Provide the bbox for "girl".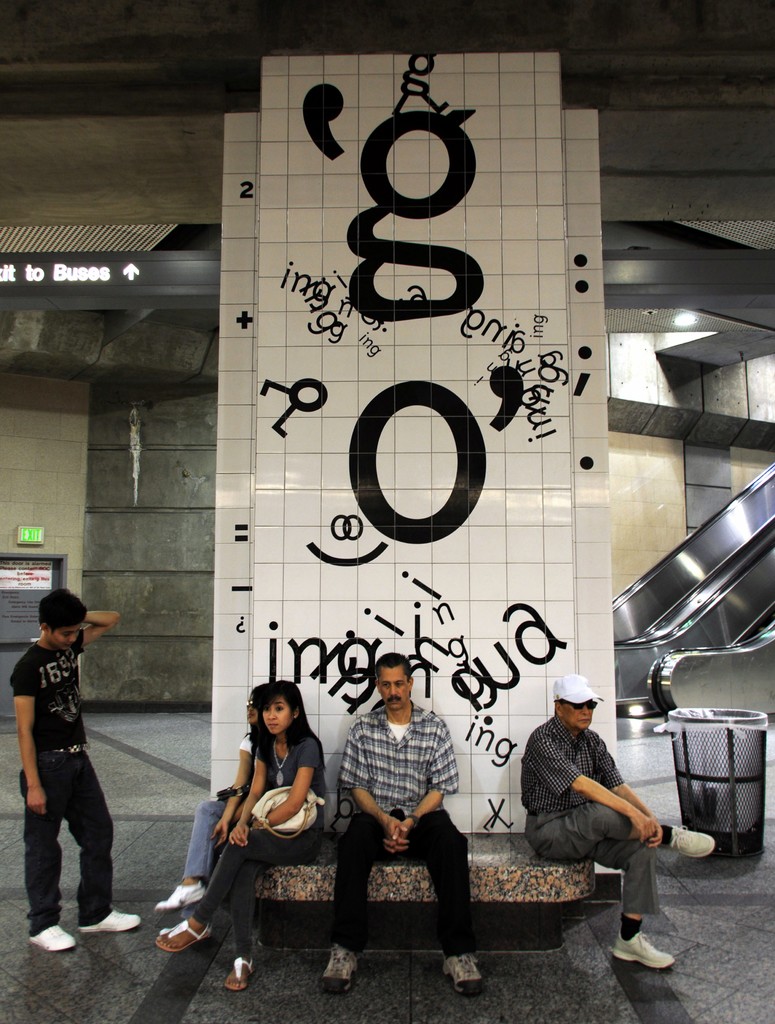
(left=151, top=679, right=265, bottom=910).
